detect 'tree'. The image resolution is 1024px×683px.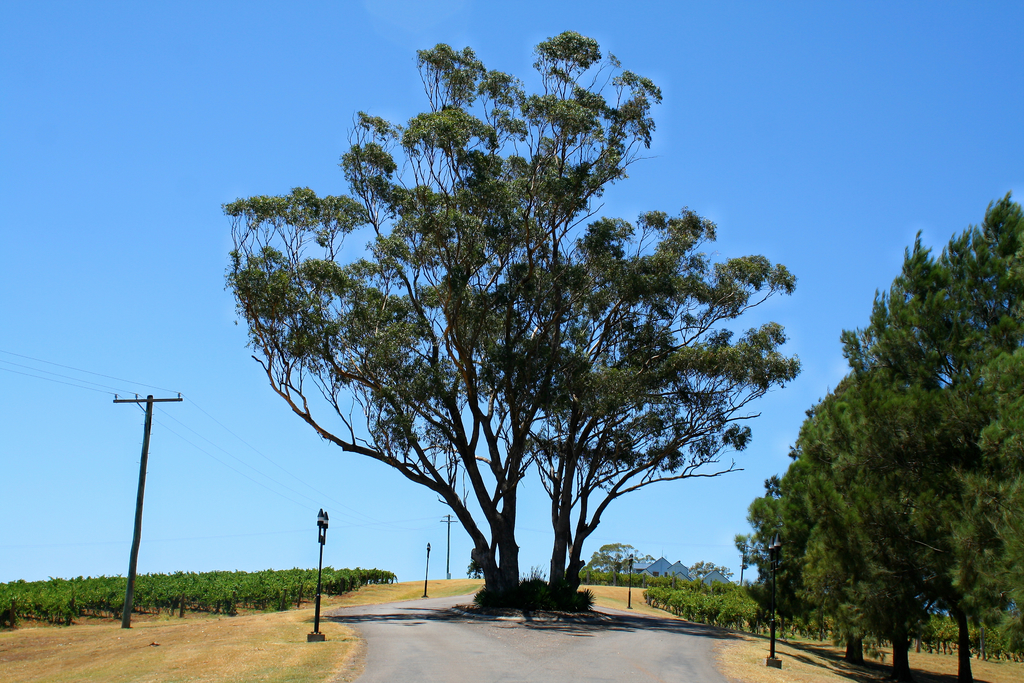
822:232:952:682.
